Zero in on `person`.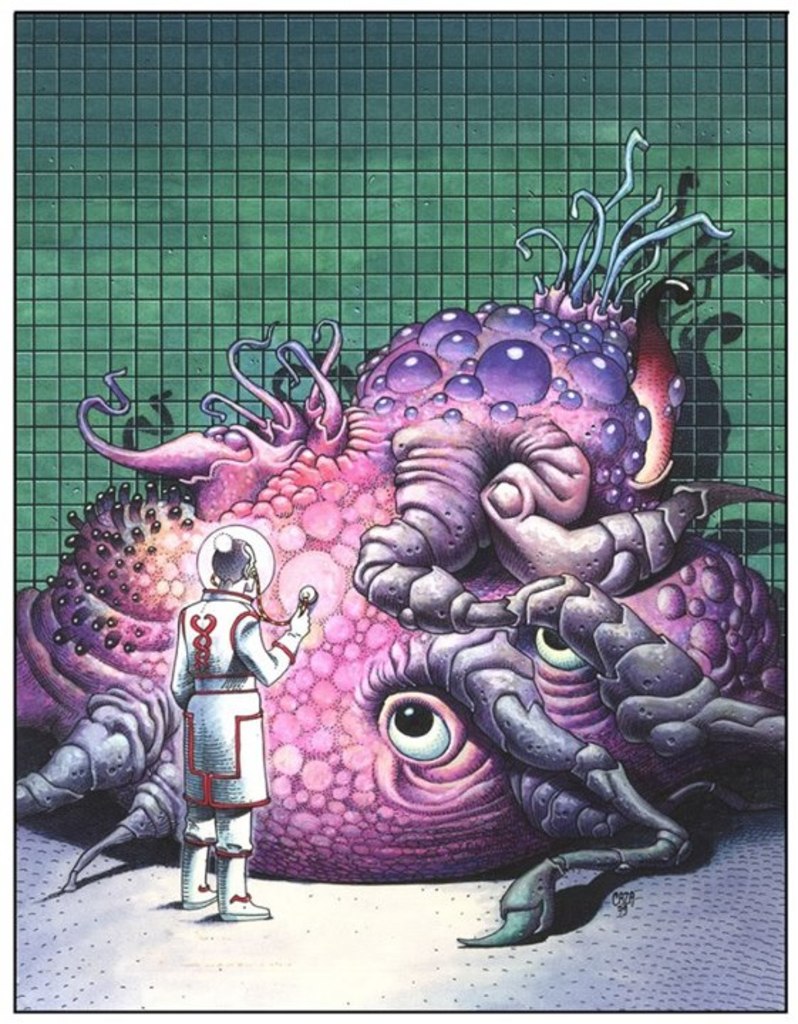
Zeroed in: Rect(159, 519, 320, 926).
